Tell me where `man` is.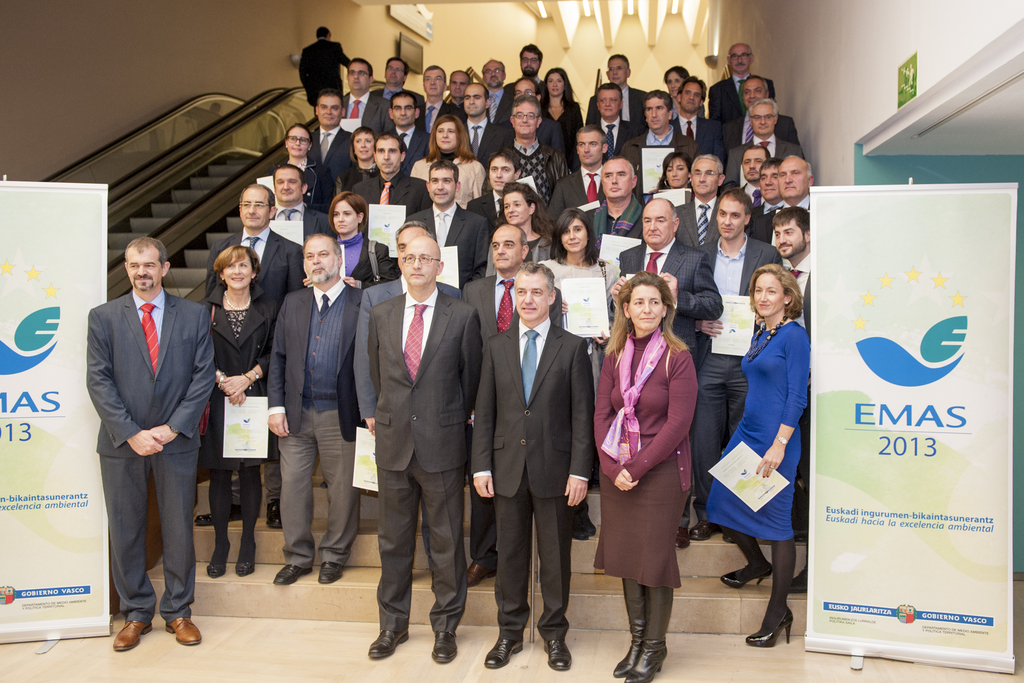
`man` is at (left=737, top=143, right=772, bottom=204).
